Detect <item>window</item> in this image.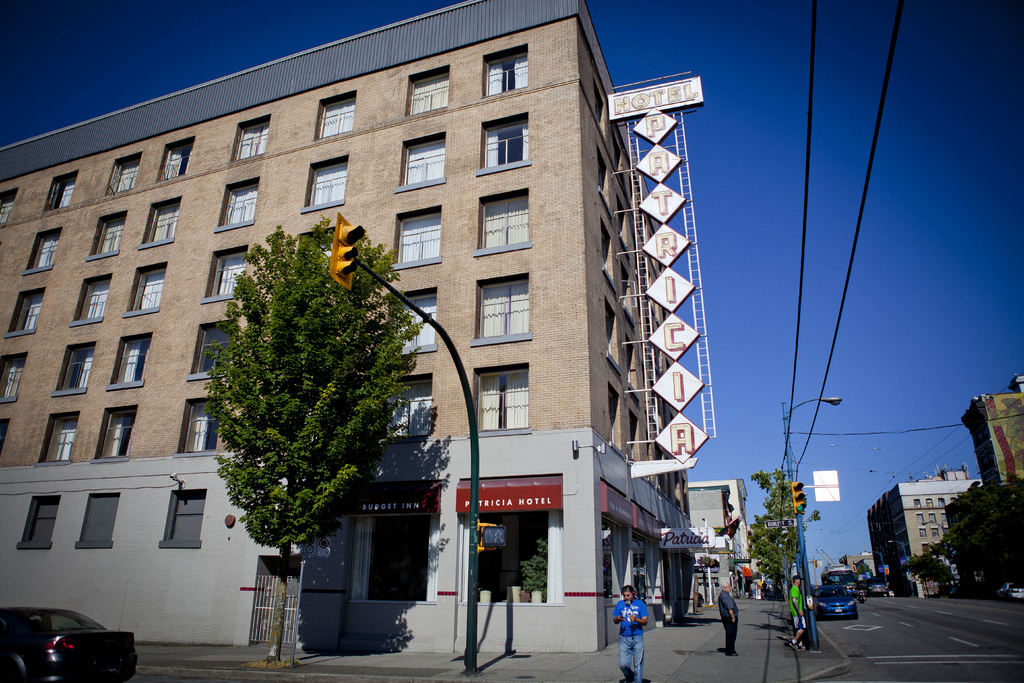
Detection: BBox(155, 138, 192, 179).
